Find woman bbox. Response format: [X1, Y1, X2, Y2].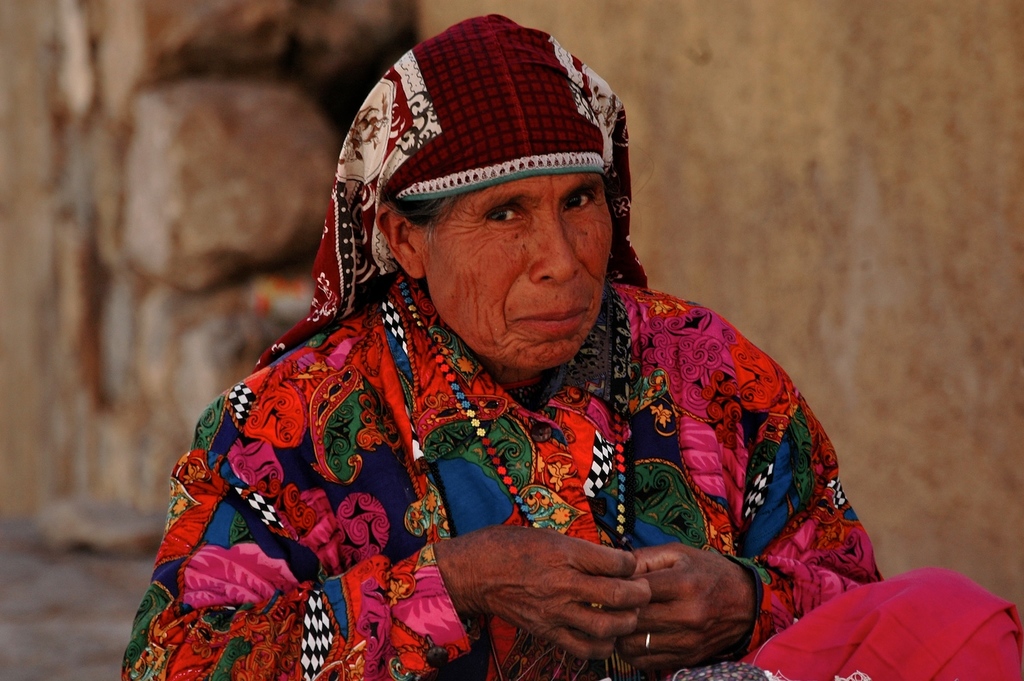
[124, 10, 1021, 680].
